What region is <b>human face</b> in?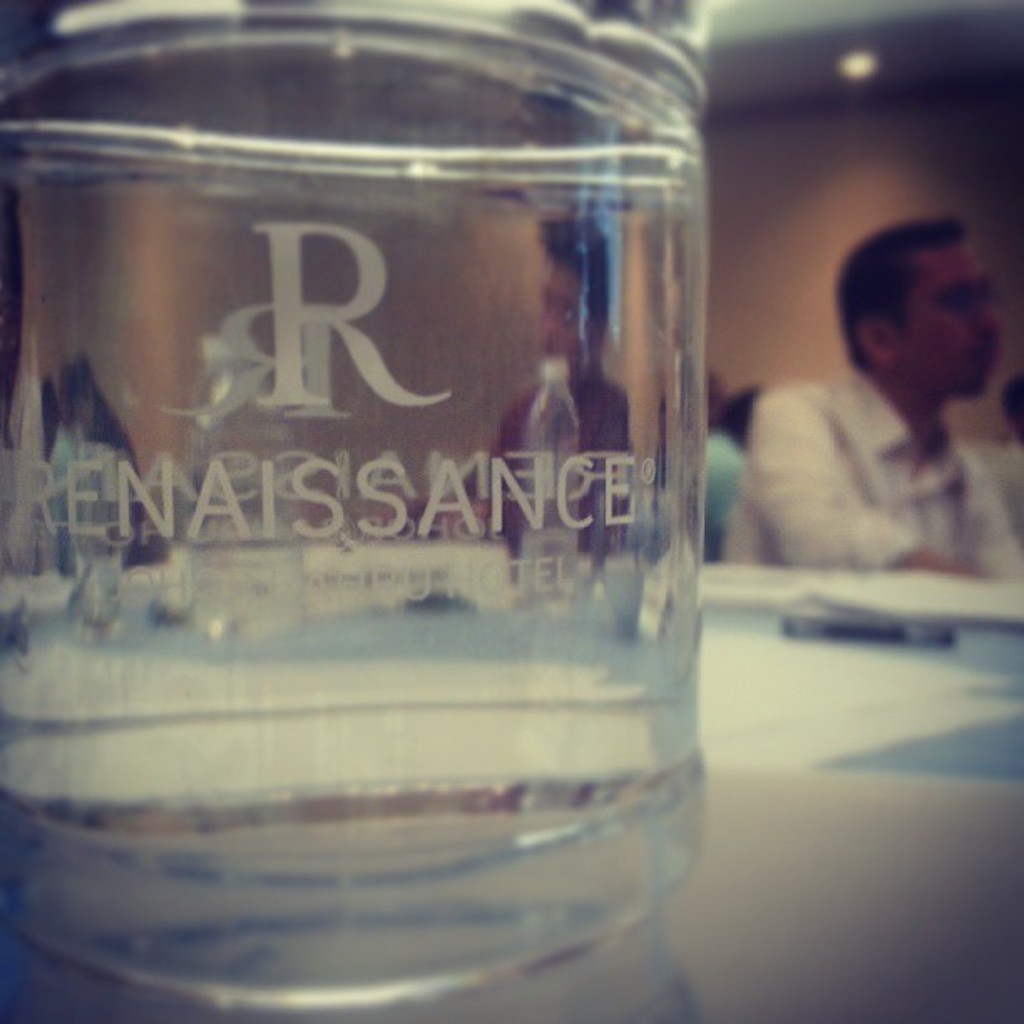
{"x1": 893, "y1": 246, "x2": 1007, "y2": 398}.
